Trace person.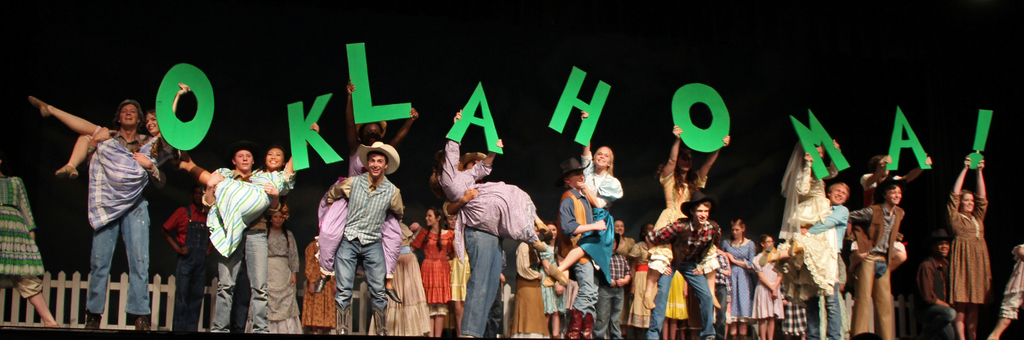
Traced to [x1=643, y1=184, x2=709, y2=339].
